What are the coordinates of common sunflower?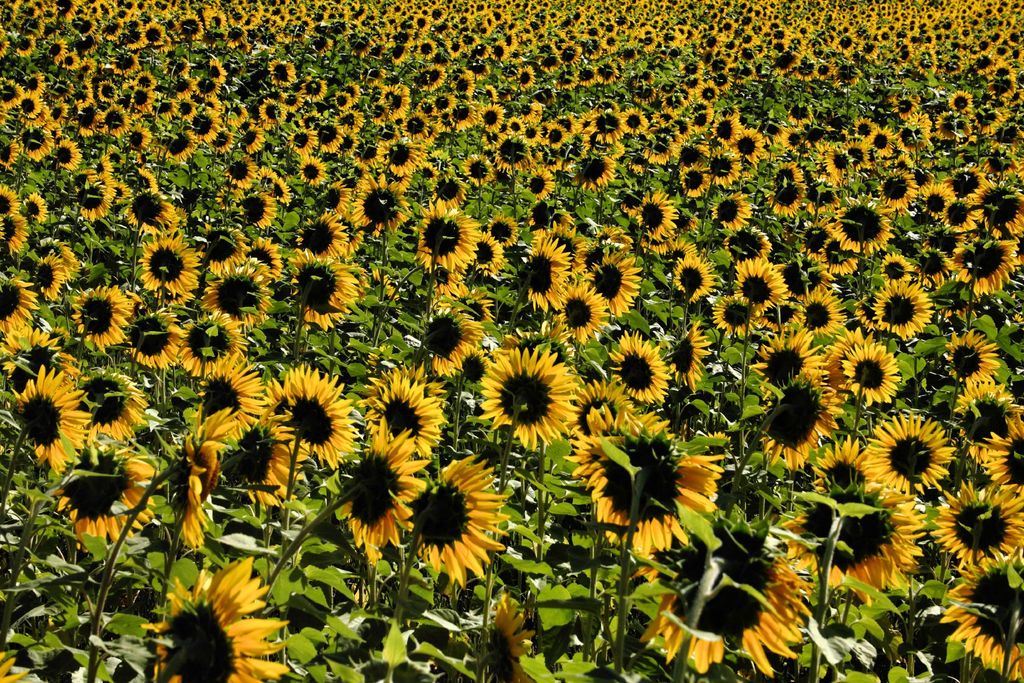
426,310,480,374.
